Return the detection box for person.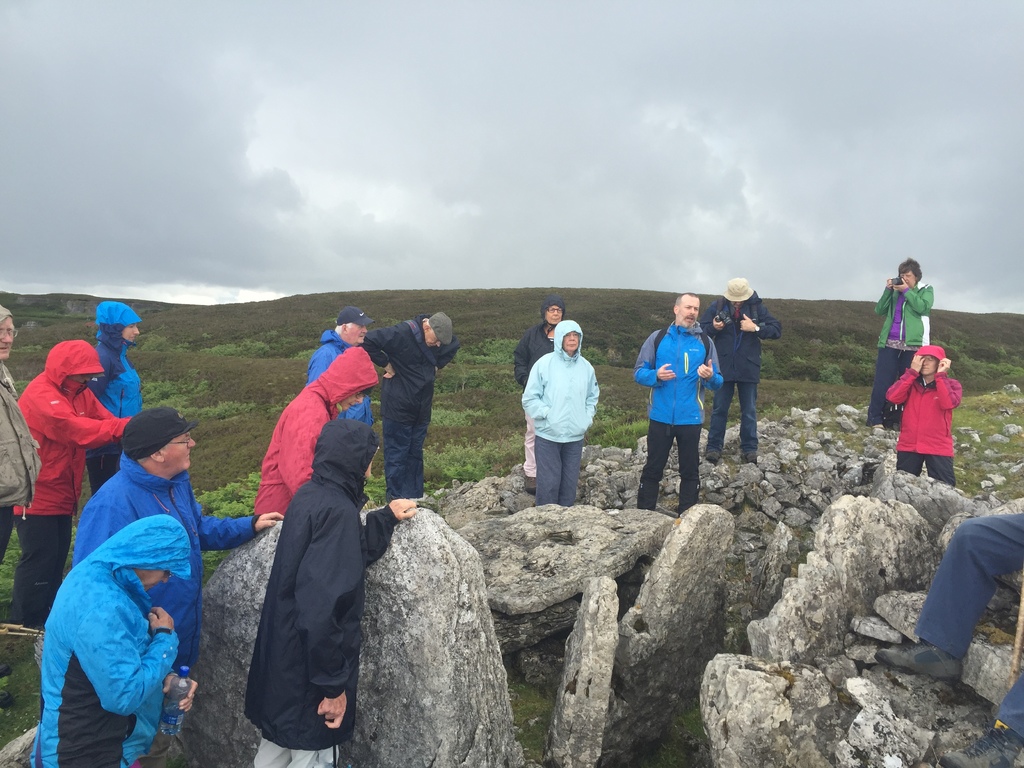
bbox(883, 342, 957, 484).
